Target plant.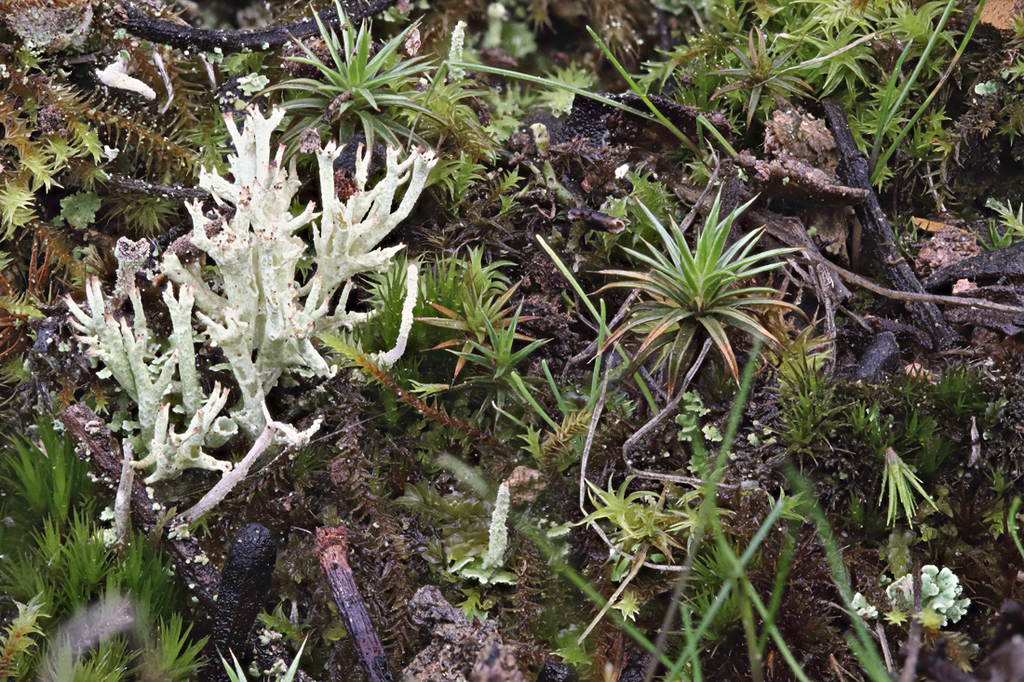
Target region: bbox=[0, 586, 45, 675].
